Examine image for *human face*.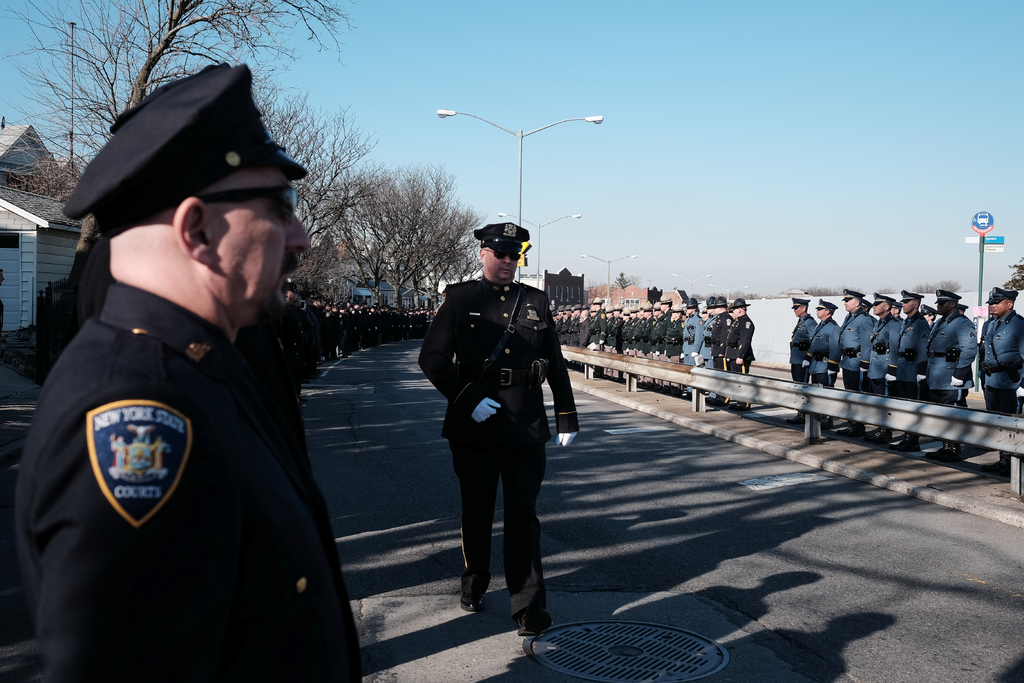
Examination result: 815,307,826,320.
